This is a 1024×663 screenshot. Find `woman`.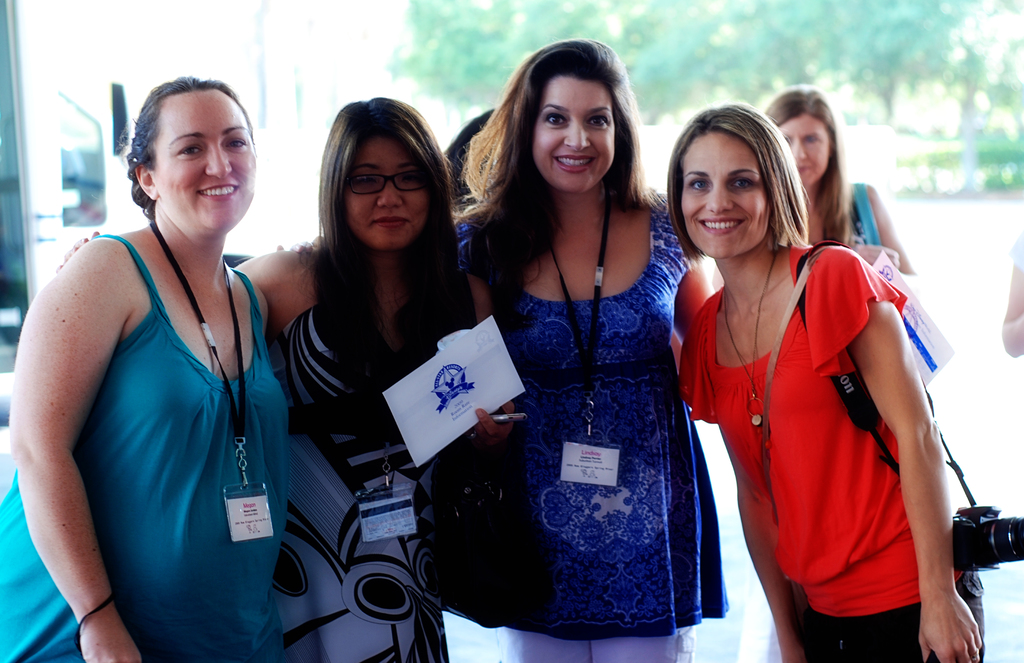
Bounding box: x1=55 y1=96 x2=519 y2=662.
